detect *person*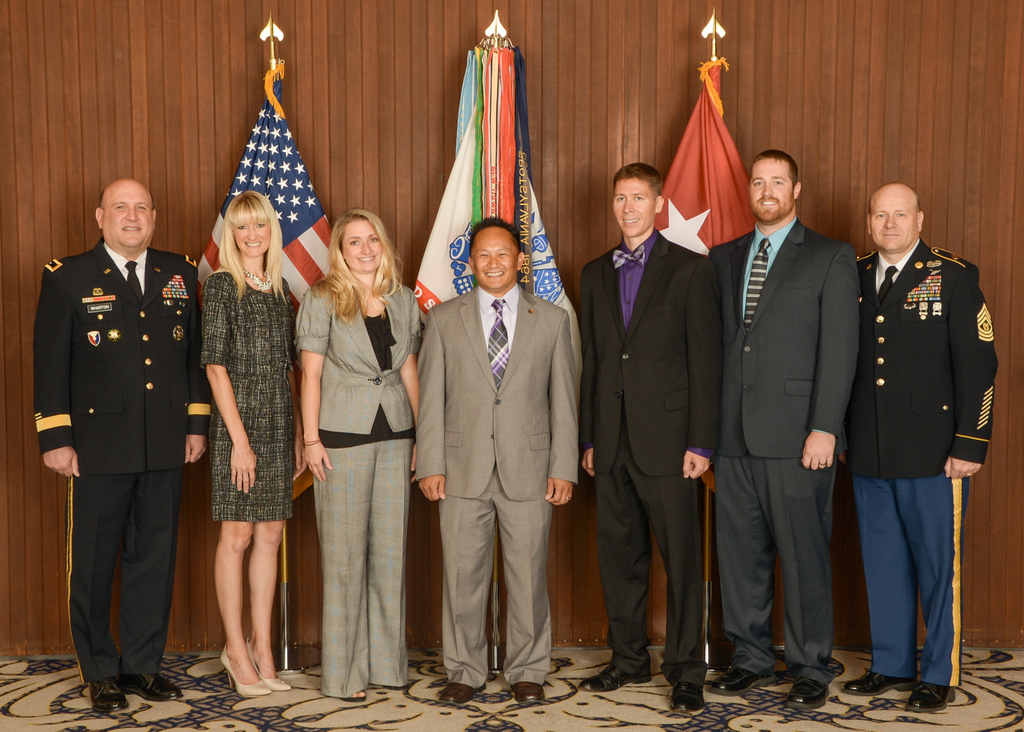
31:176:206:712
